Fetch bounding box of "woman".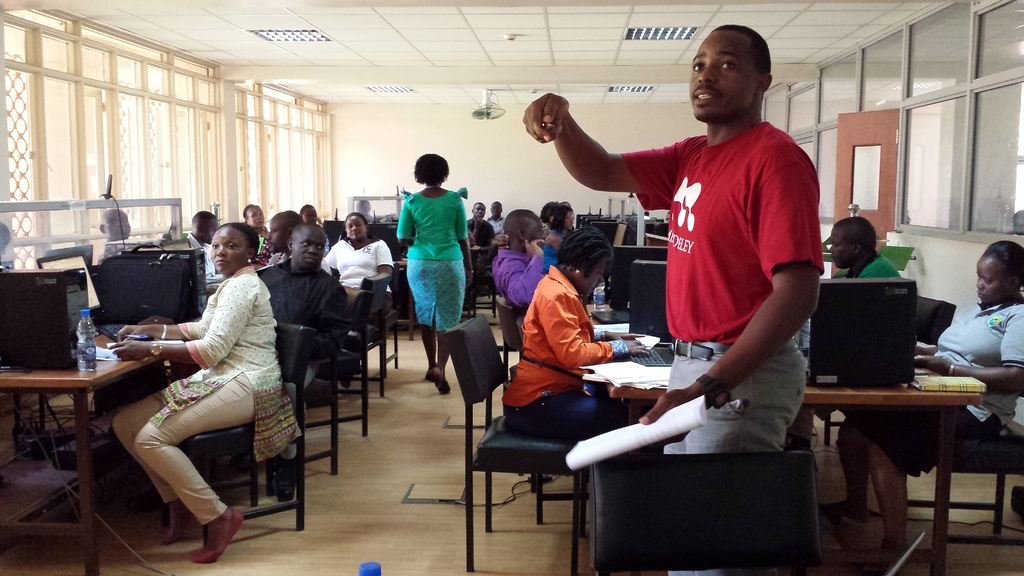
Bbox: [left=325, top=212, right=392, bottom=310].
